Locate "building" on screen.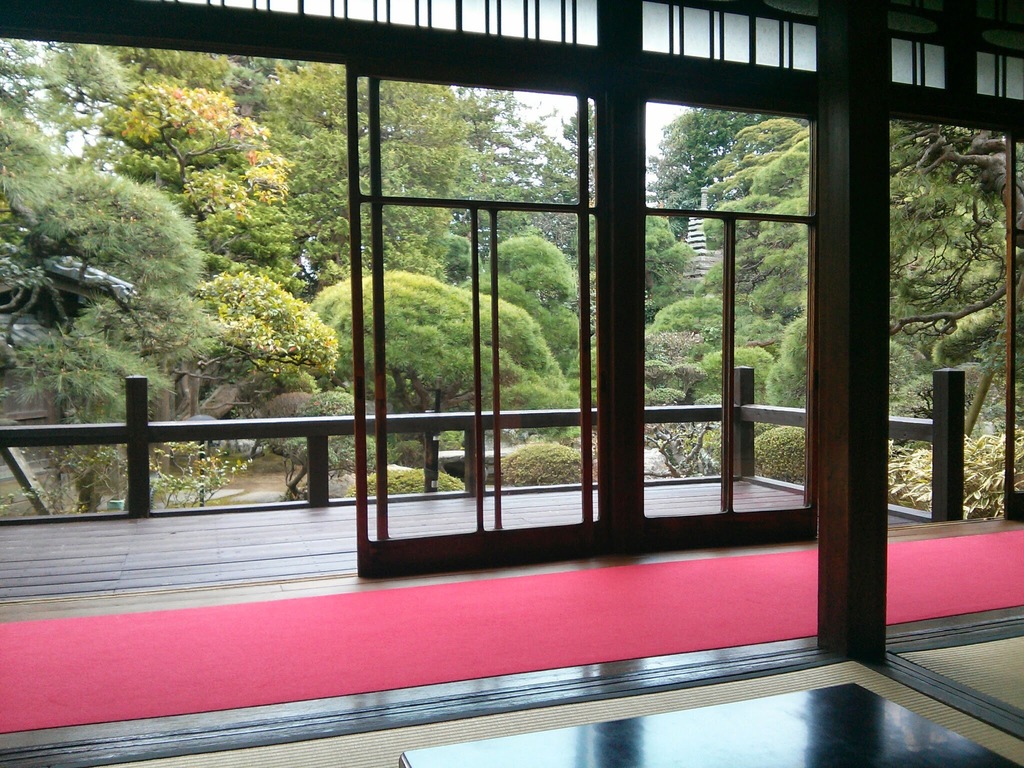
On screen at region(0, 0, 1023, 767).
